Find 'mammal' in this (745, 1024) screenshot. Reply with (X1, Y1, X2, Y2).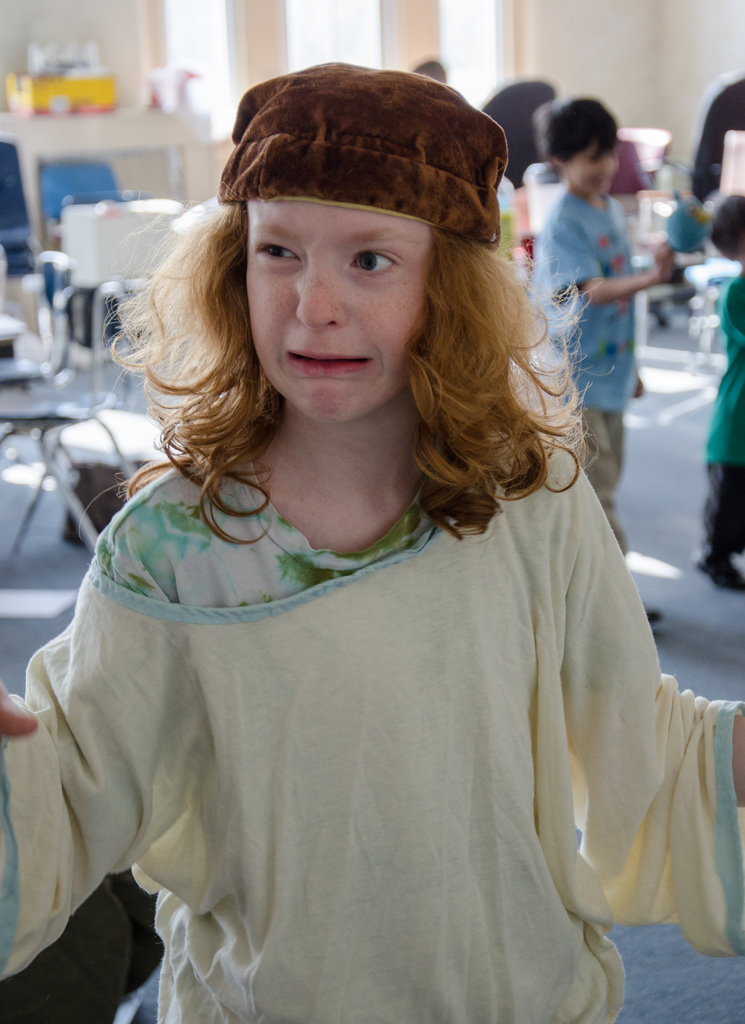
(531, 95, 680, 617).
